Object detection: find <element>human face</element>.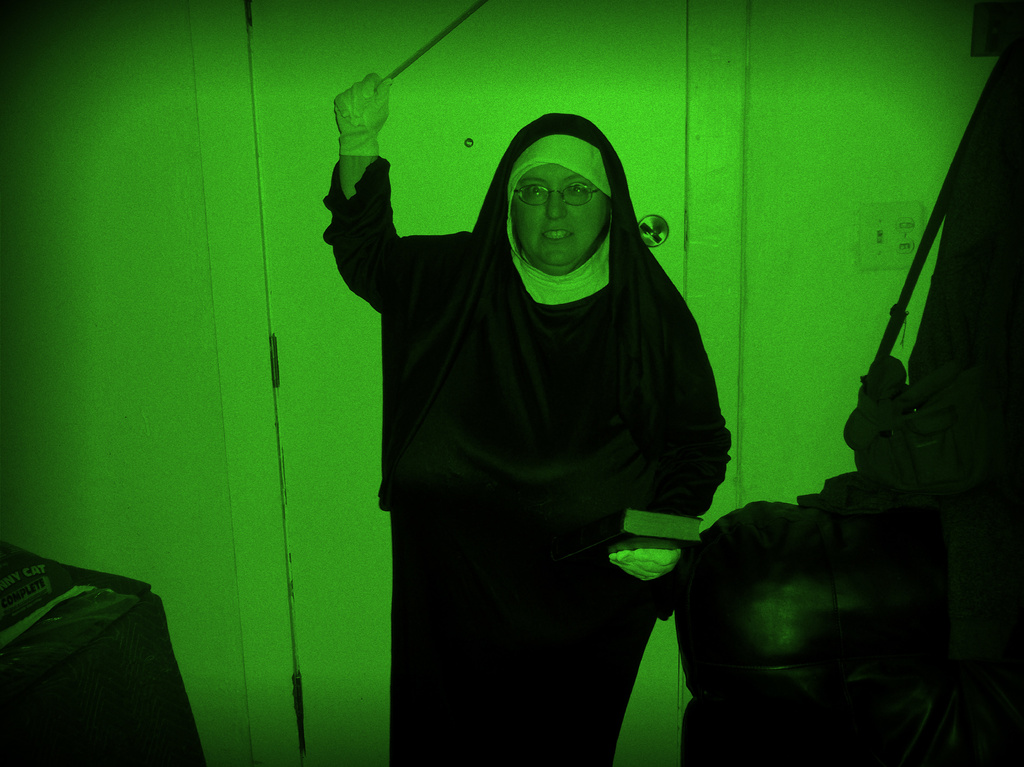
x1=509 y1=163 x2=611 y2=267.
